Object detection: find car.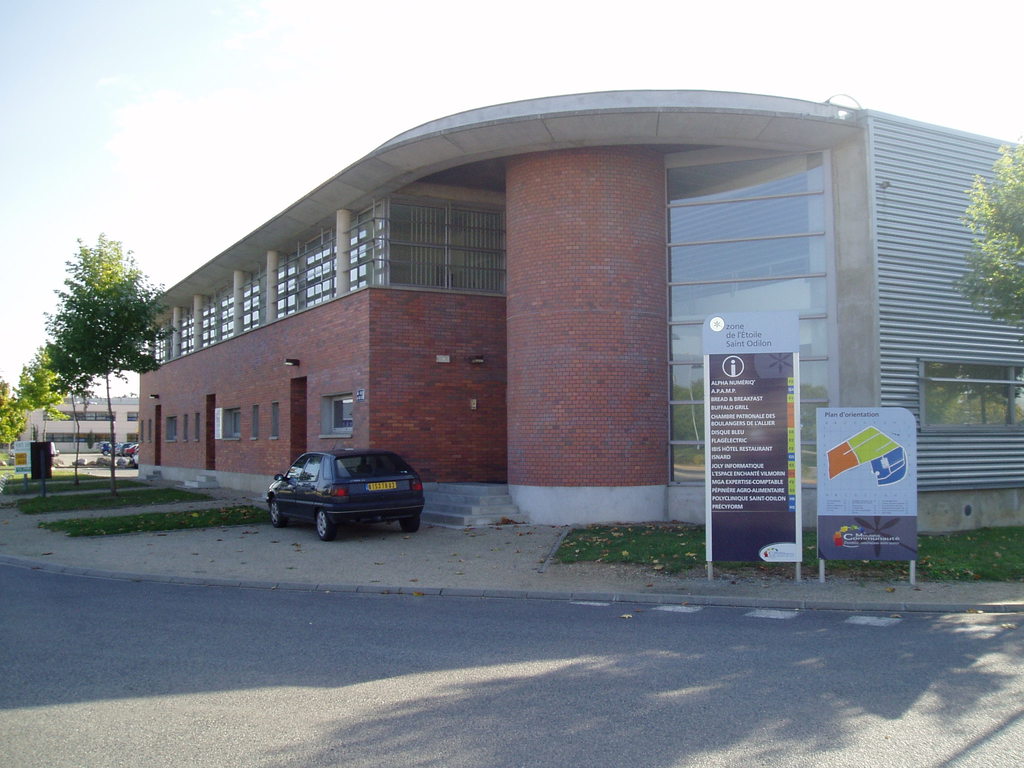
bbox(123, 442, 138, 464).
